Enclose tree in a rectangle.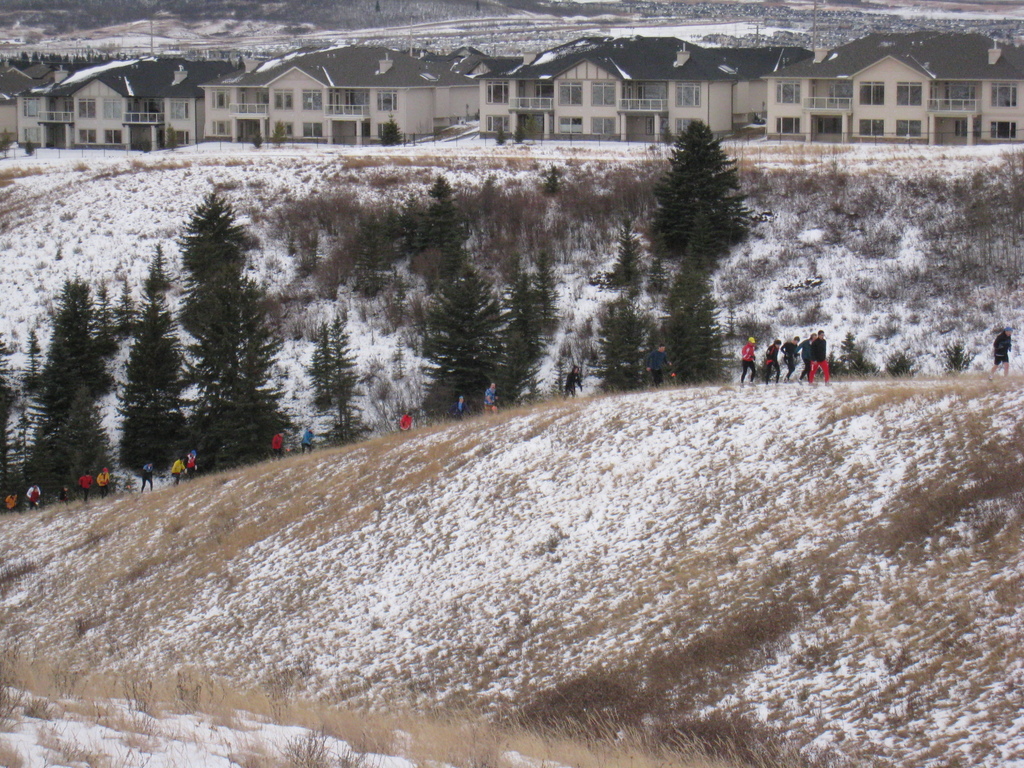
crop(408, 277, 506, 442).
